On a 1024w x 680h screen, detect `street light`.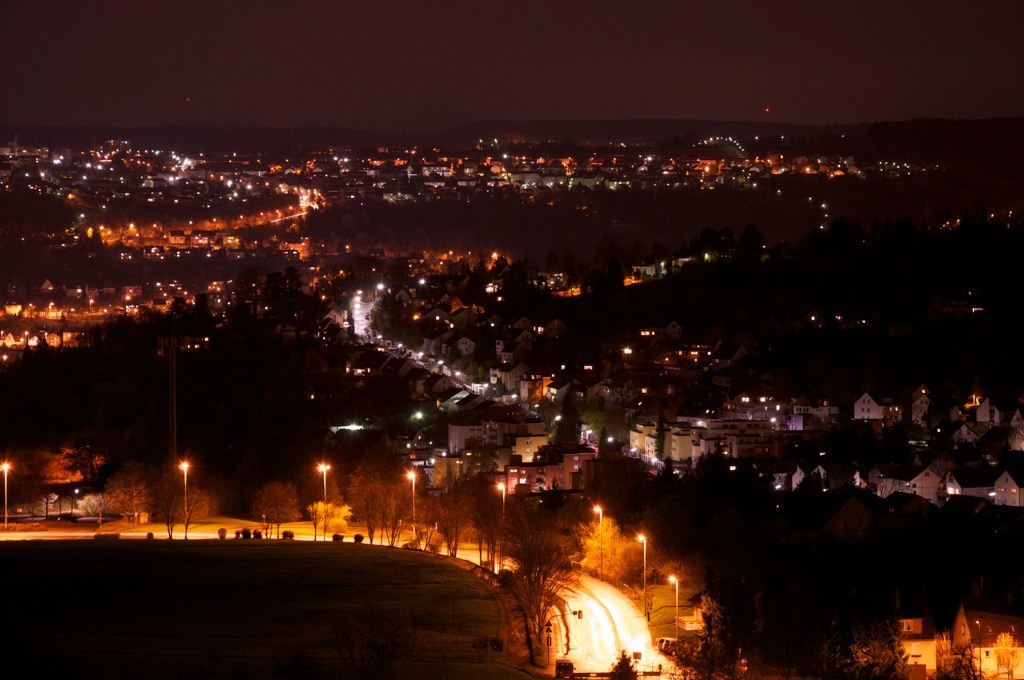
[left=177, top=458, right=198, bottom=518].
